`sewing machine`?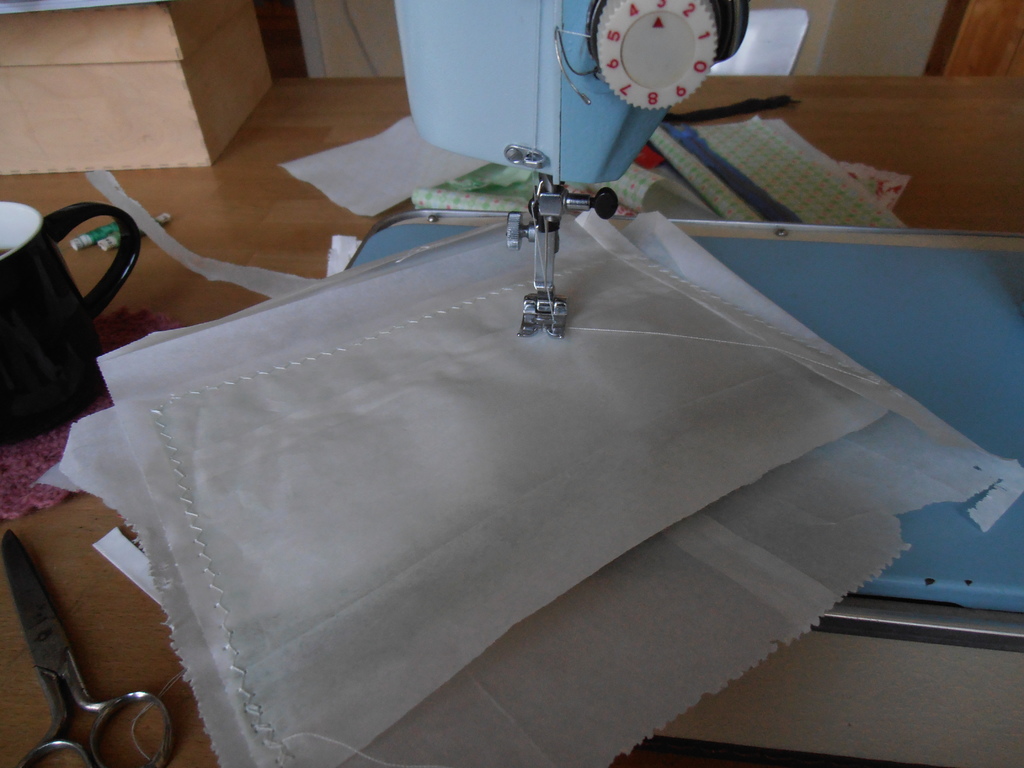
<bbox>381, 0, 749, 332</bbox>
